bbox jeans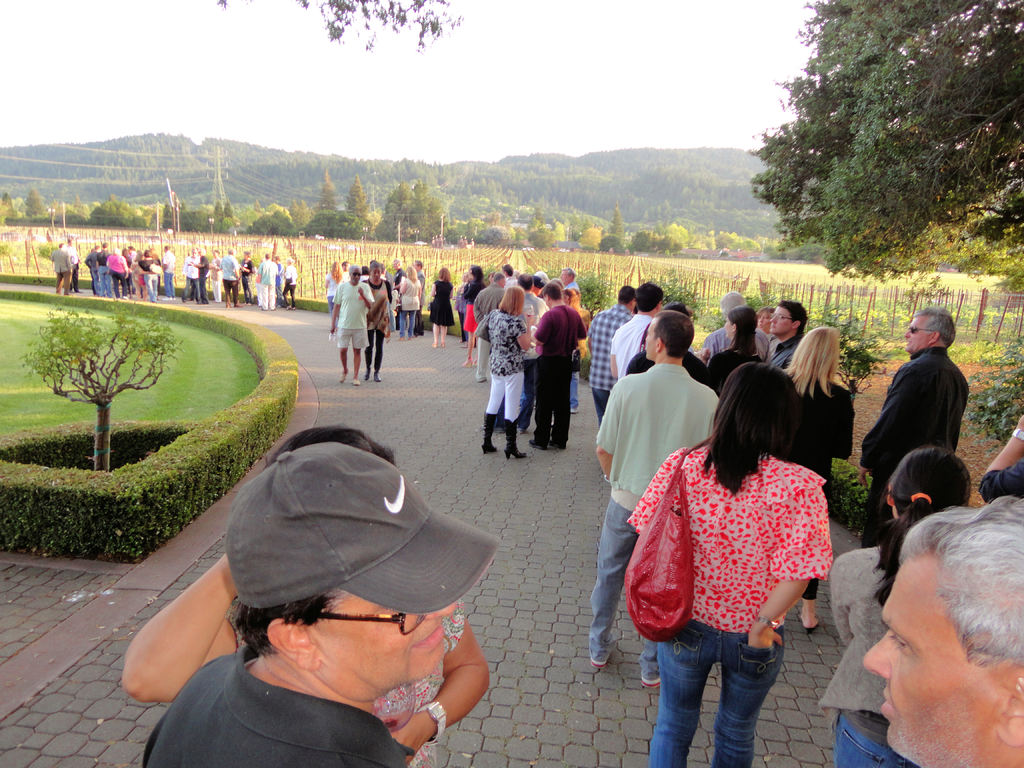
pyautogui.locateOnScreen(402, 312, 418, 336)
